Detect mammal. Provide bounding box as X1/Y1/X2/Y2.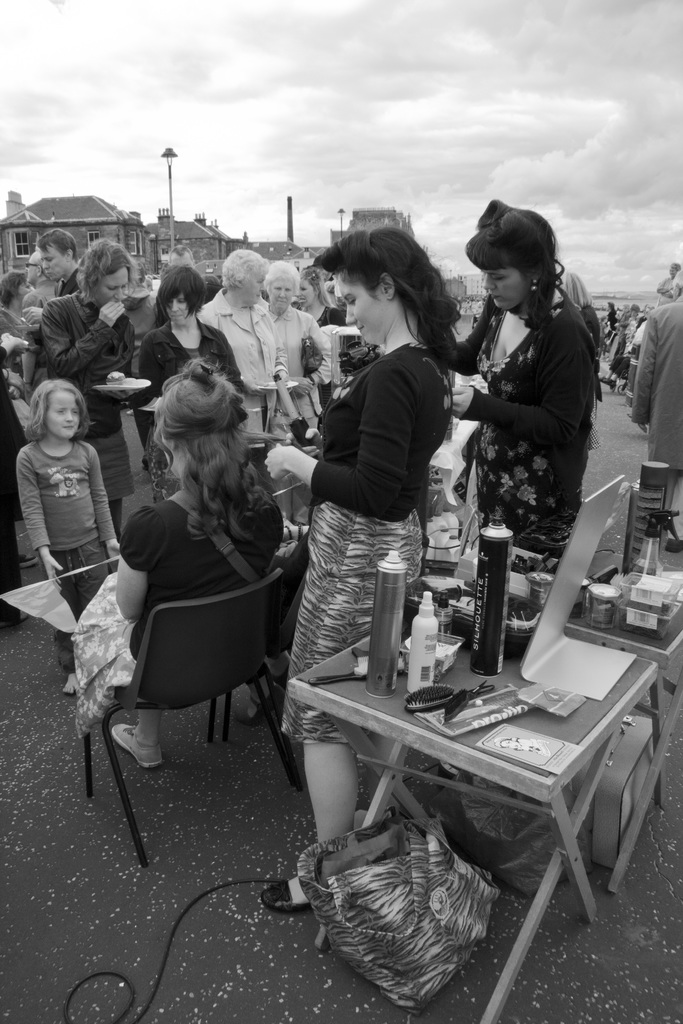
259/227/464/909.
